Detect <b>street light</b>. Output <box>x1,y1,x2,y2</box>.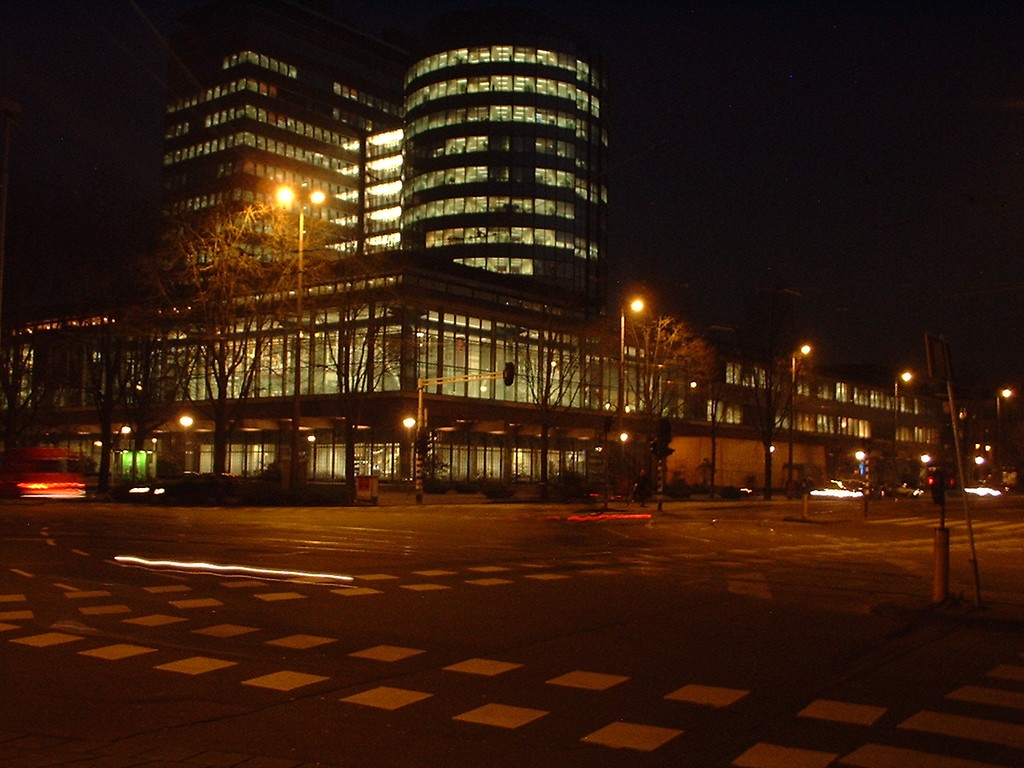
<box>975,454,986,482</box>.
